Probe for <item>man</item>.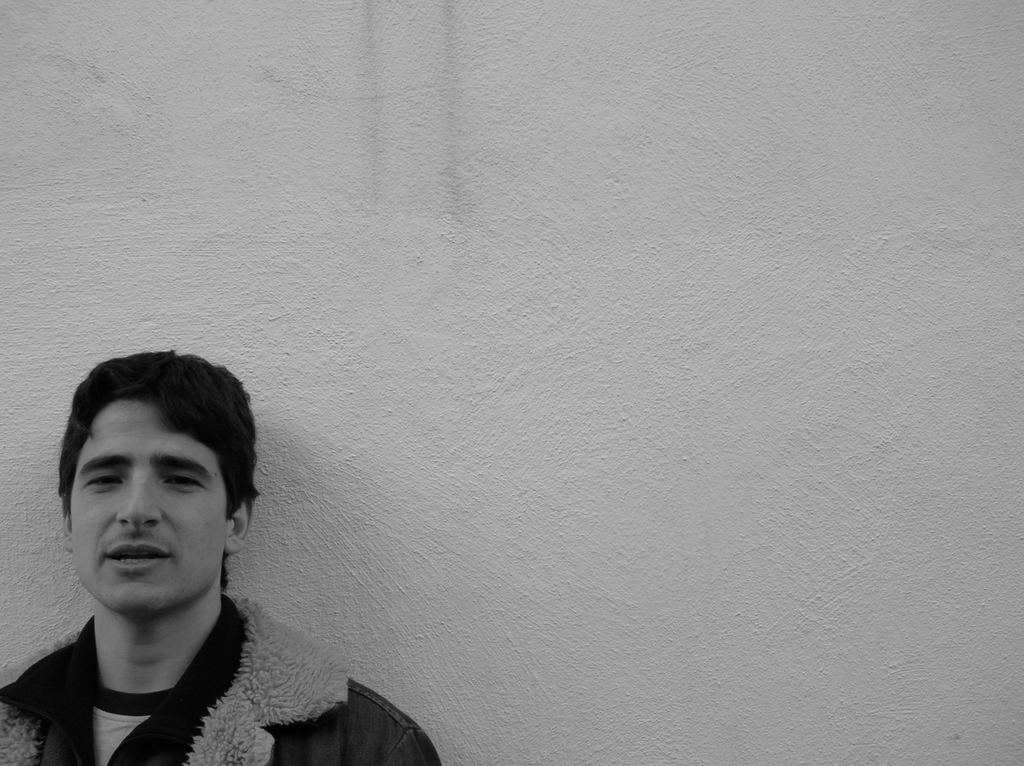
Probe result: [left=0, top=349, right=443, bottom=765].
